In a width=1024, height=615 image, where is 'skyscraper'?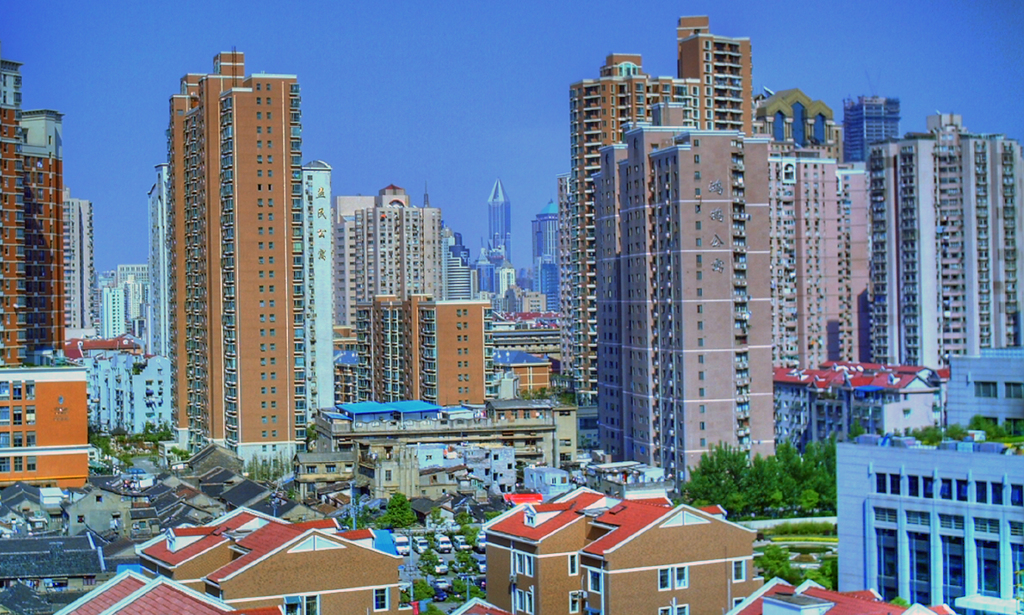
(90, 256, 143, 343).
